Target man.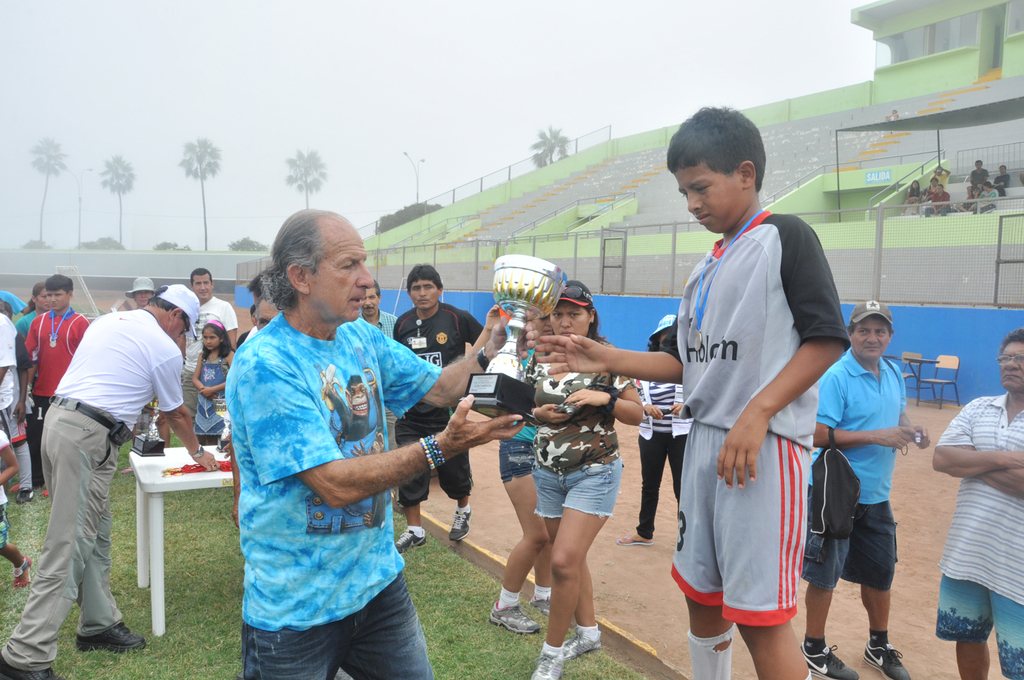
Target region: 806,299,927,679.
